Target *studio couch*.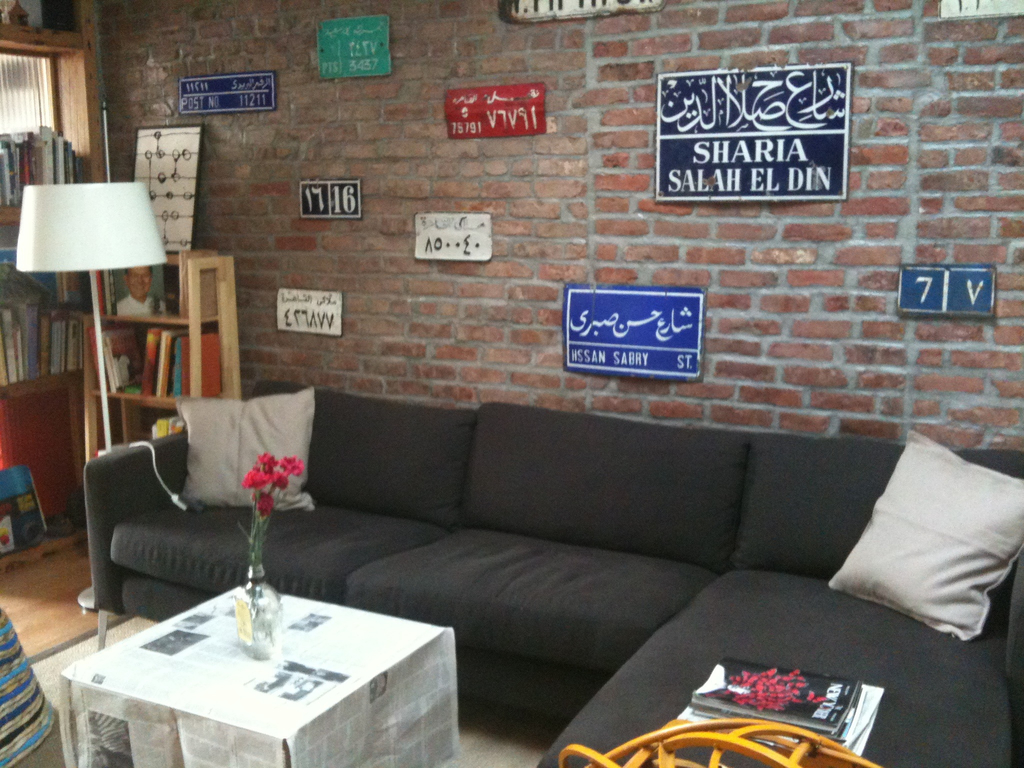
Target region: (left=95, top=361, right=1023, bottom=767).
